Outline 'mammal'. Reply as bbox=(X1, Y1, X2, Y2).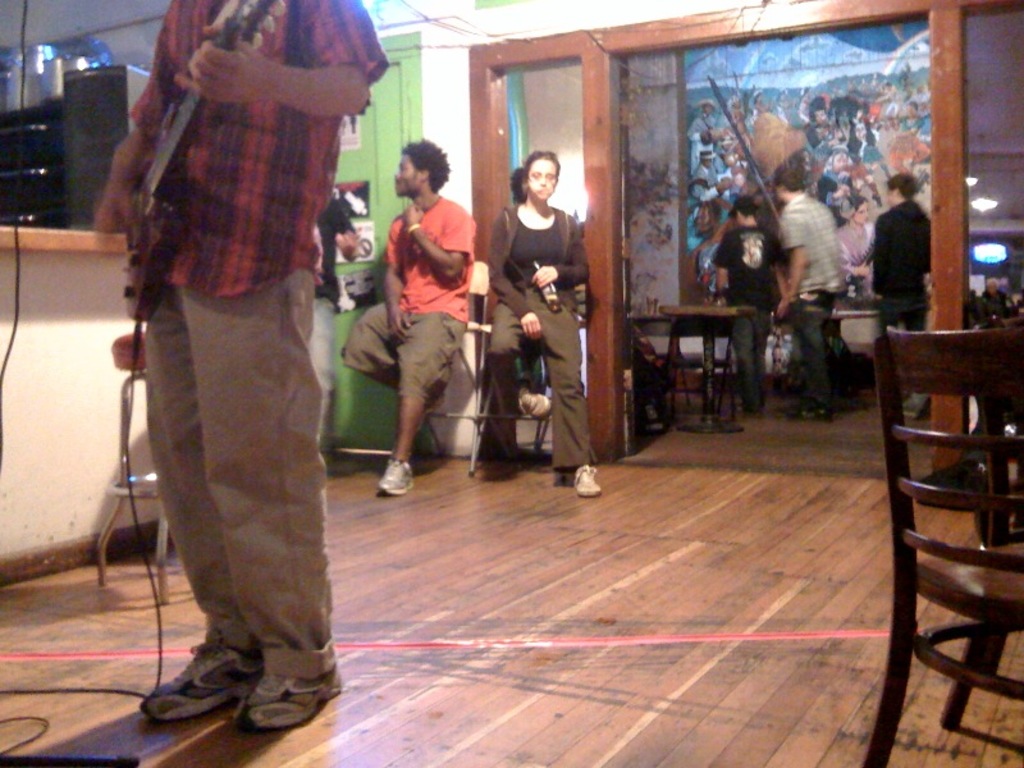
bbox=(335, 141, 471, 500).
